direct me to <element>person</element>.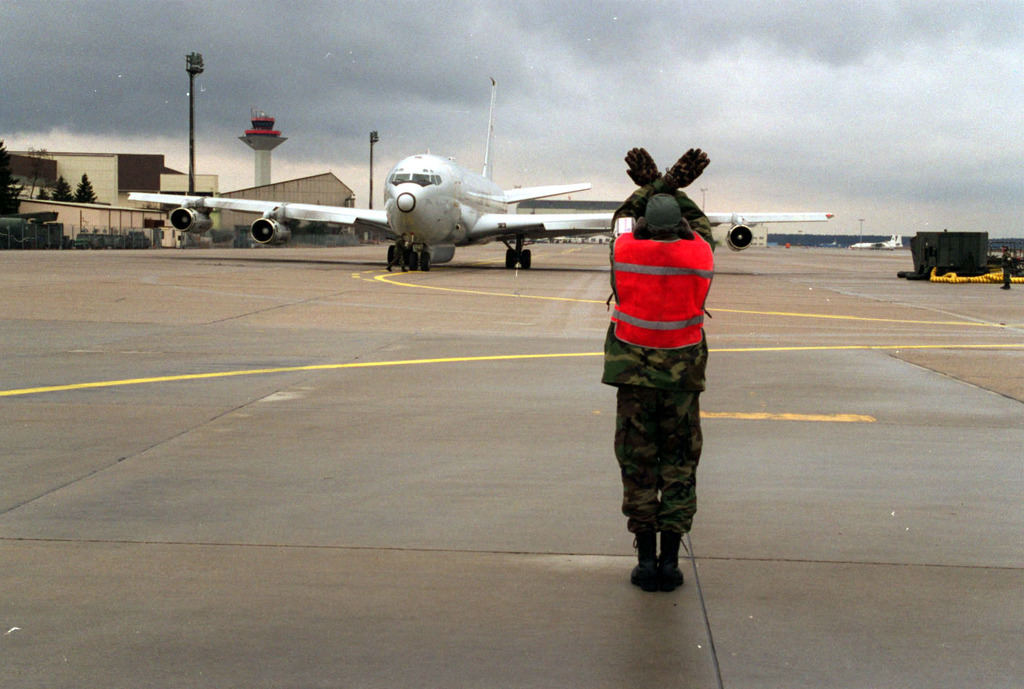
Direction: 994,239,1014,297.
